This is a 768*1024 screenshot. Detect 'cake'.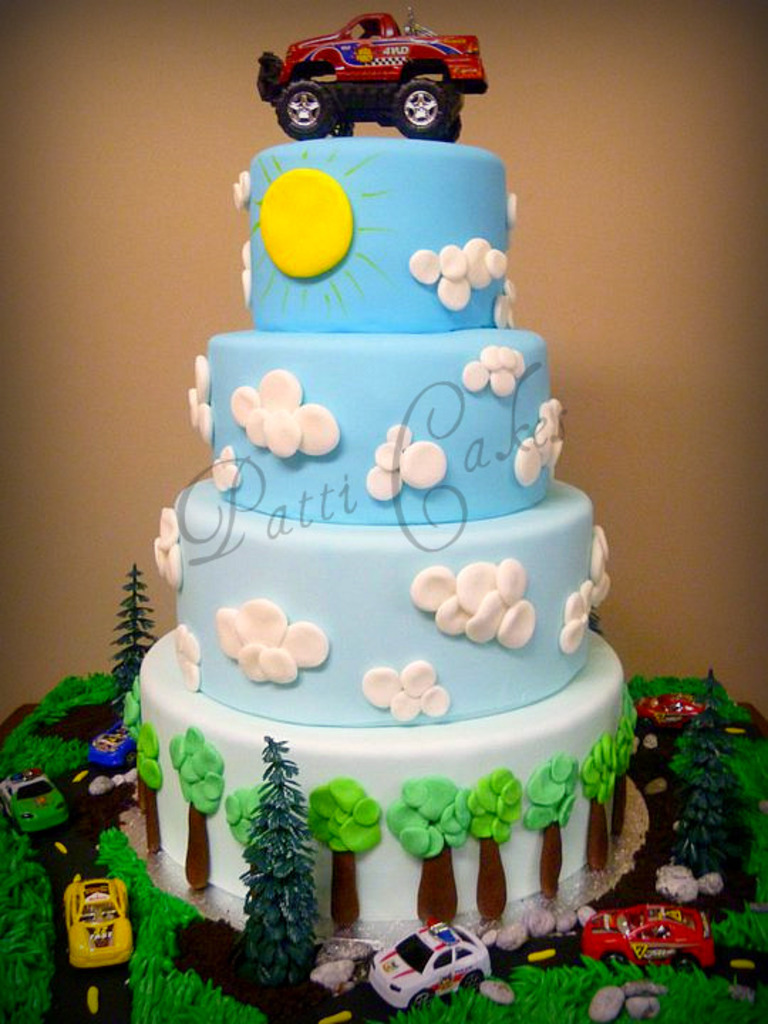
<box>122,135,641,947</box>.
